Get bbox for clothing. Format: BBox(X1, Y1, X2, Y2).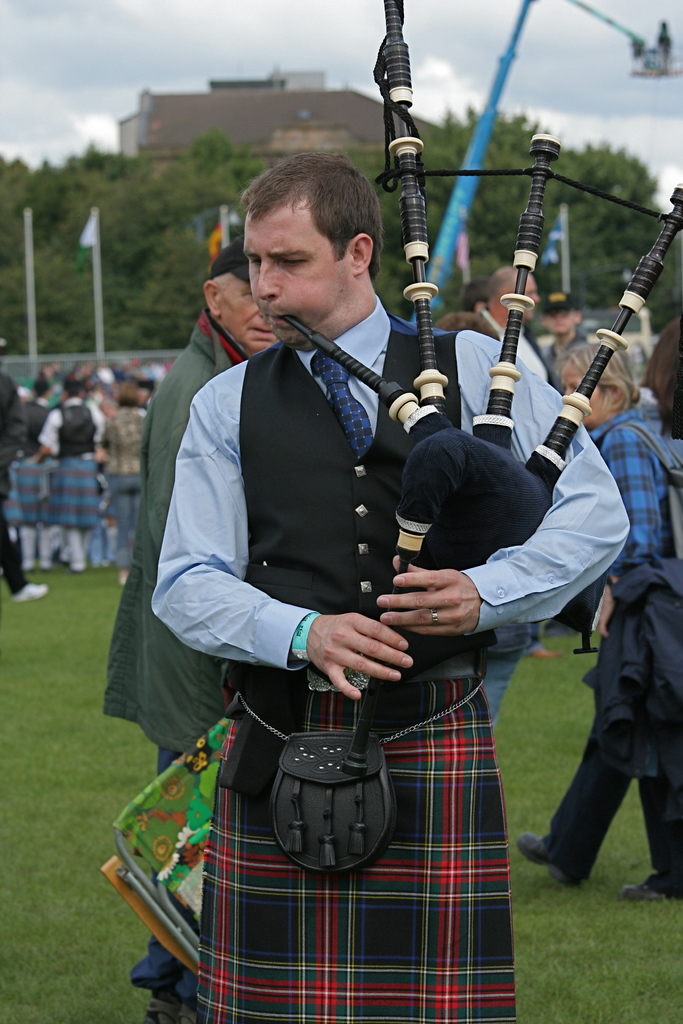
BBox(476, 302, 561, 720).
